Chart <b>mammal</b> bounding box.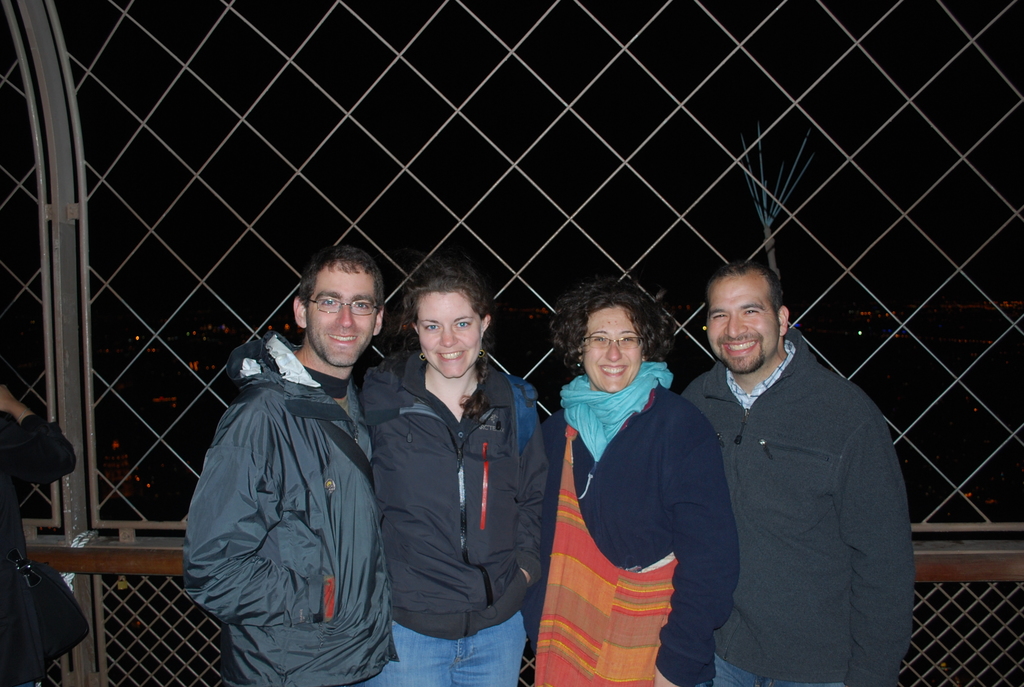
Charted: detection(0, 380, 80, 686).
